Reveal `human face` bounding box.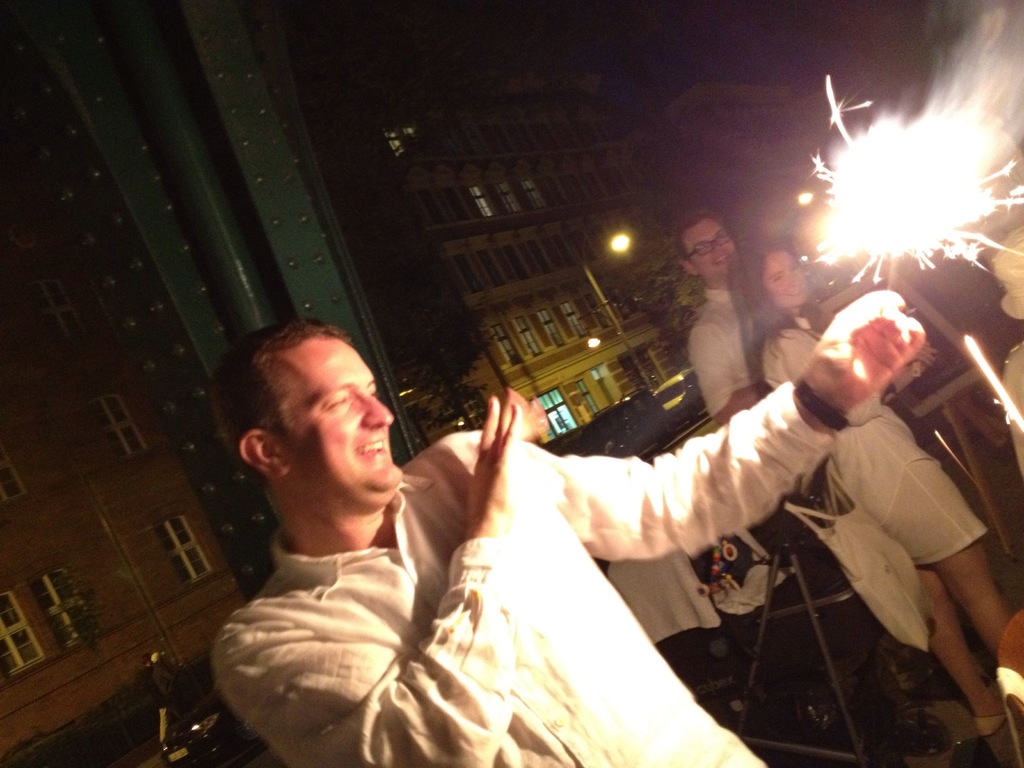
Revealed: 762 249 808 306.
